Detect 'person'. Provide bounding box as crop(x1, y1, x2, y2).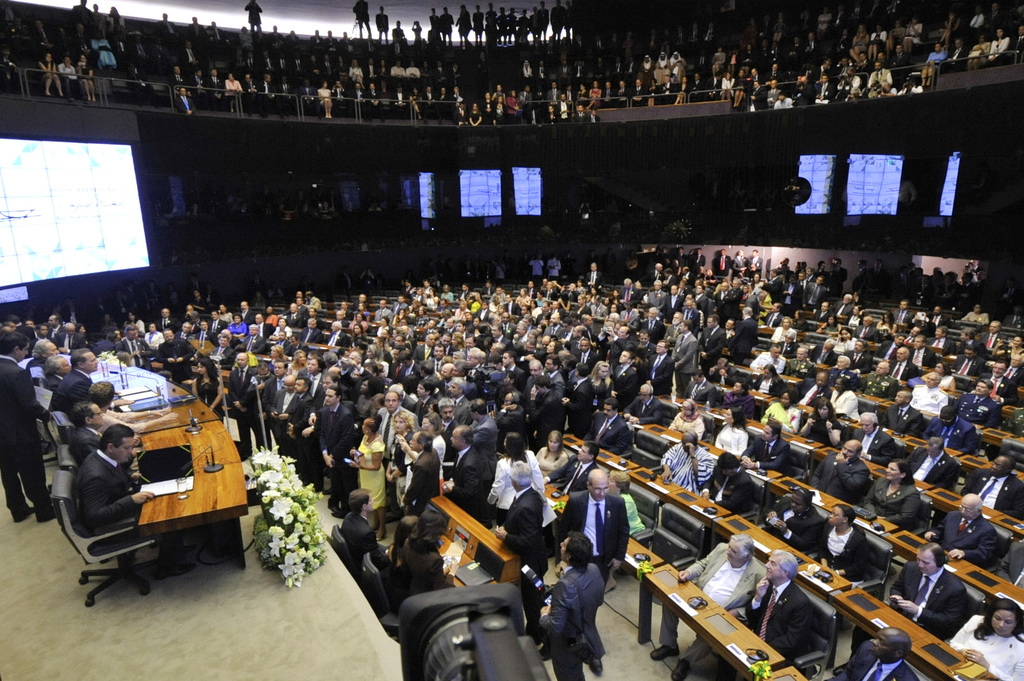
crop(48, 353, 104, 417).
